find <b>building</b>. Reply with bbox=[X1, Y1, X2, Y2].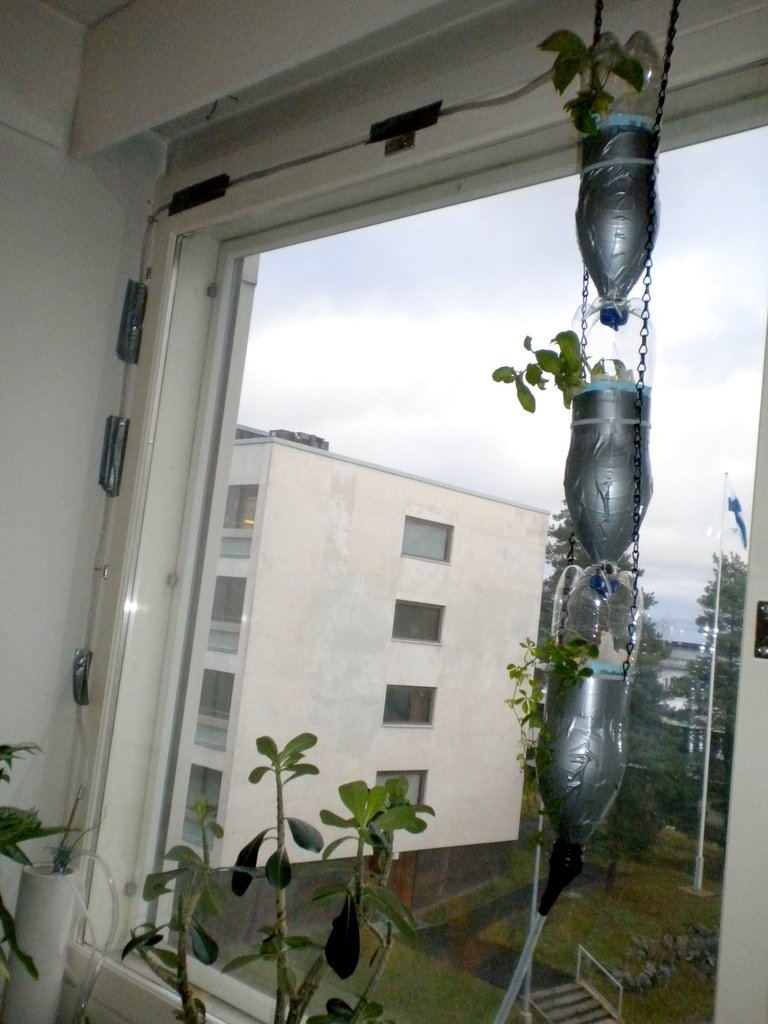
bbox=[180, 420, 550, 945].
